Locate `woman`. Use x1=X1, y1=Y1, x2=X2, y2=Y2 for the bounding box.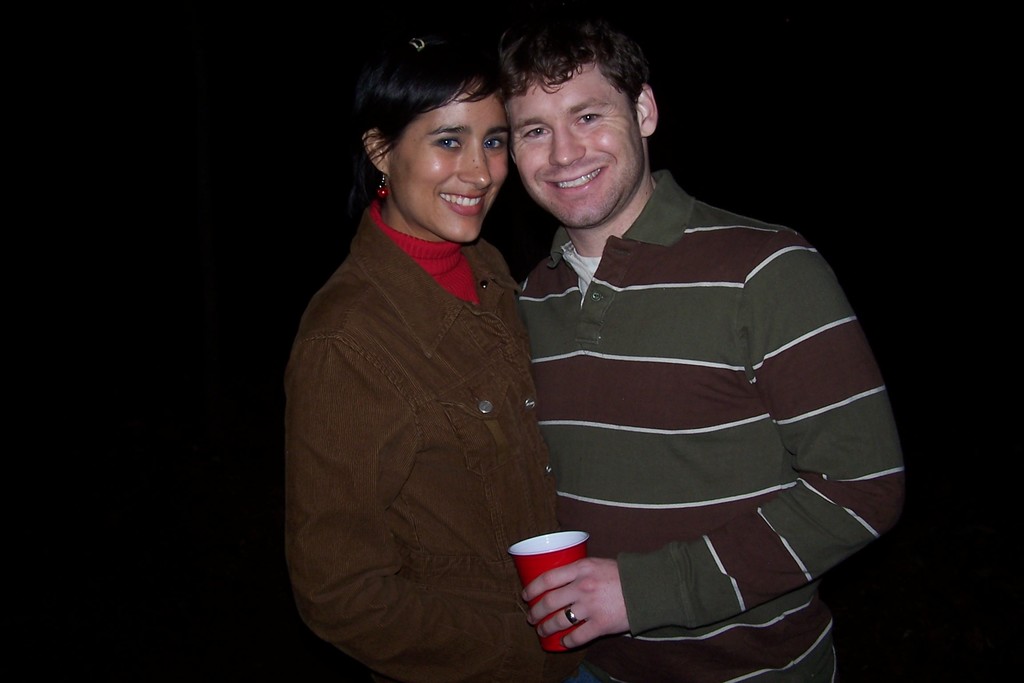
x1=286, y1=16, x2=614, y2=682.
